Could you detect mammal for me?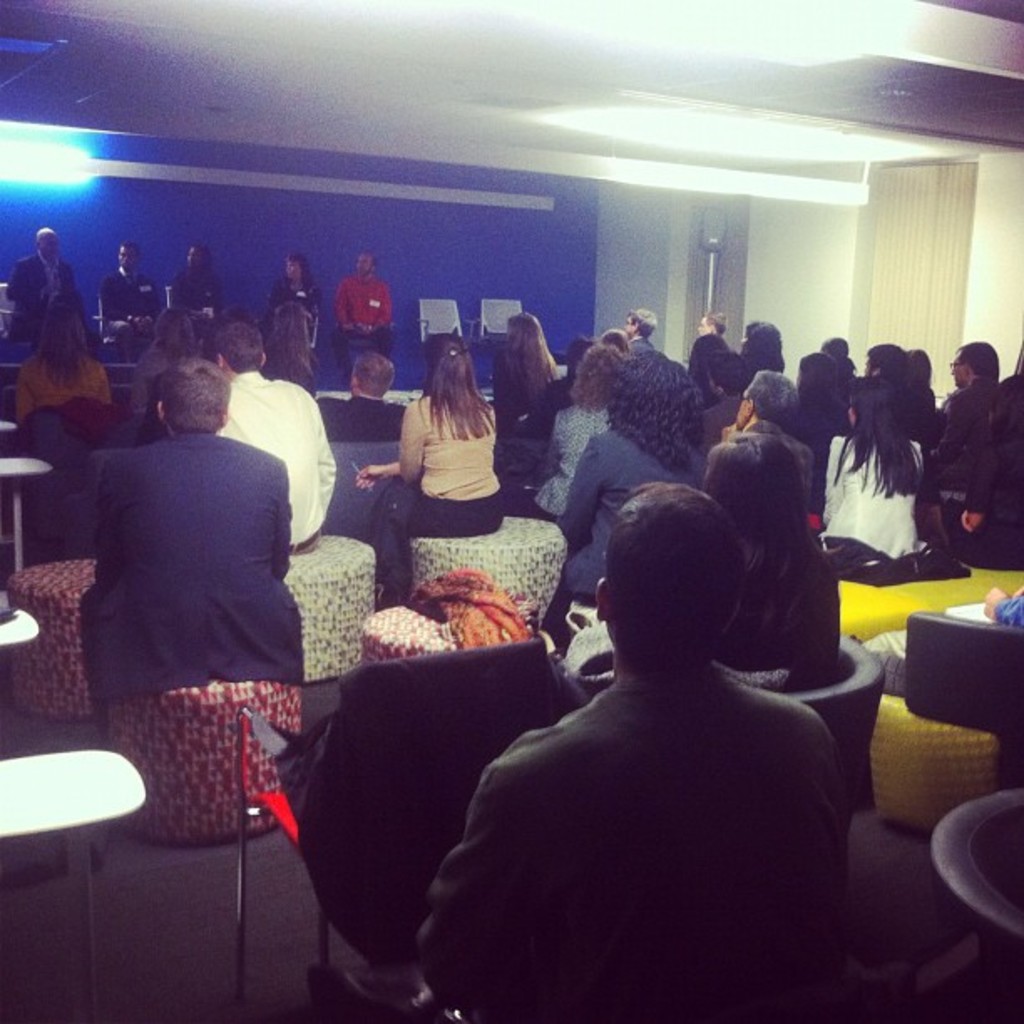
Detection result: 328:256:395:378.
